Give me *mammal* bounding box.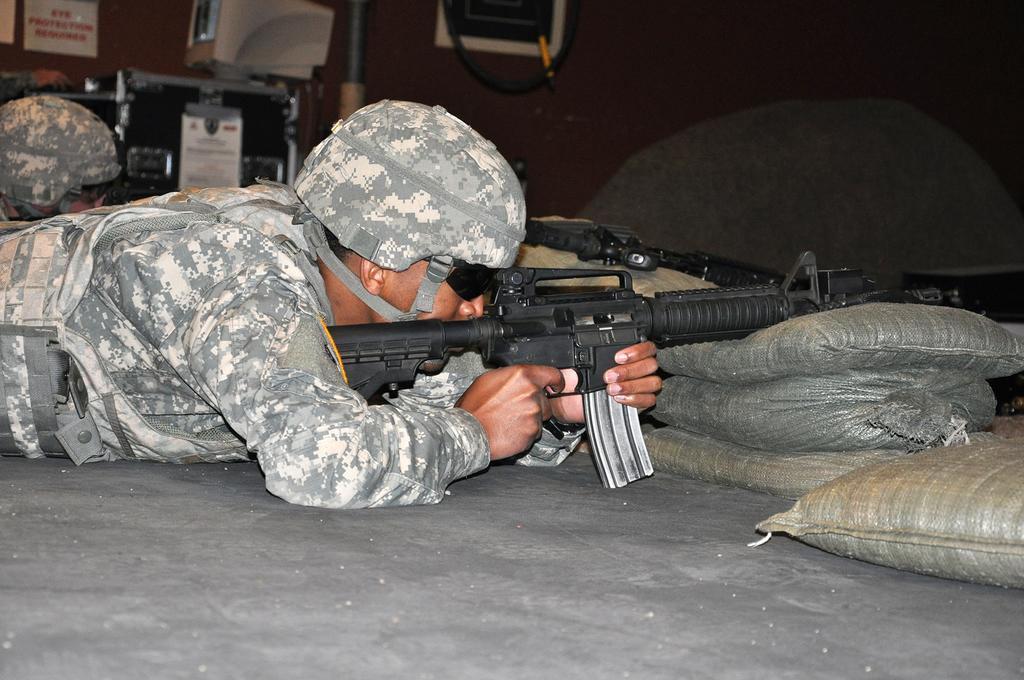
x1=0 y1=95 x2=120 y2=233.
